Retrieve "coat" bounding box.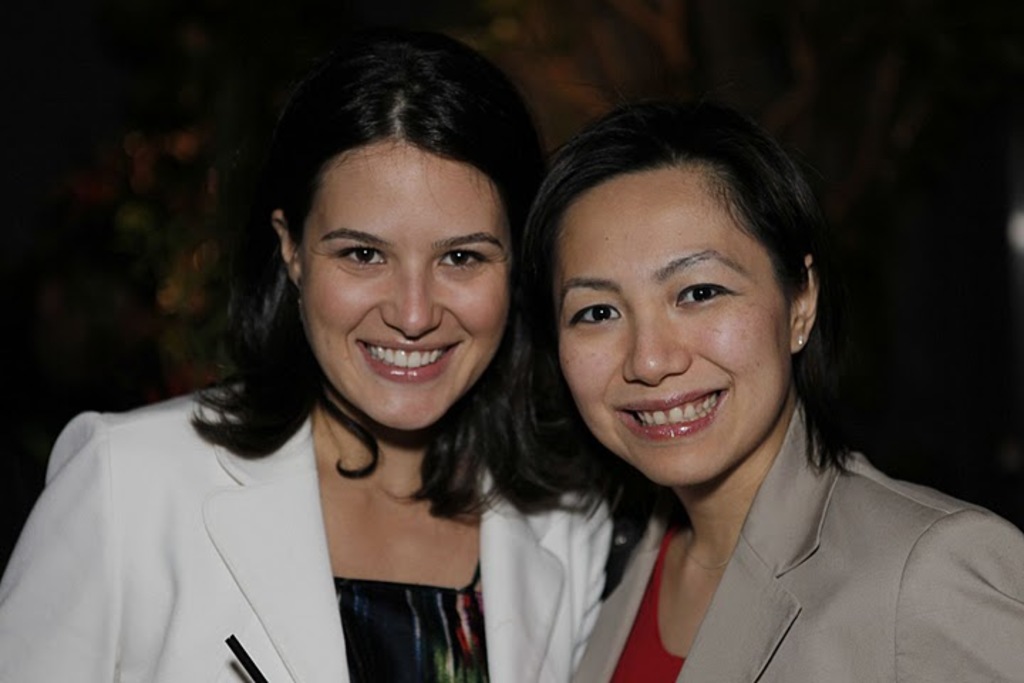
Bounding box: (x1=569, y1=390, x2=1023, y2=682).
